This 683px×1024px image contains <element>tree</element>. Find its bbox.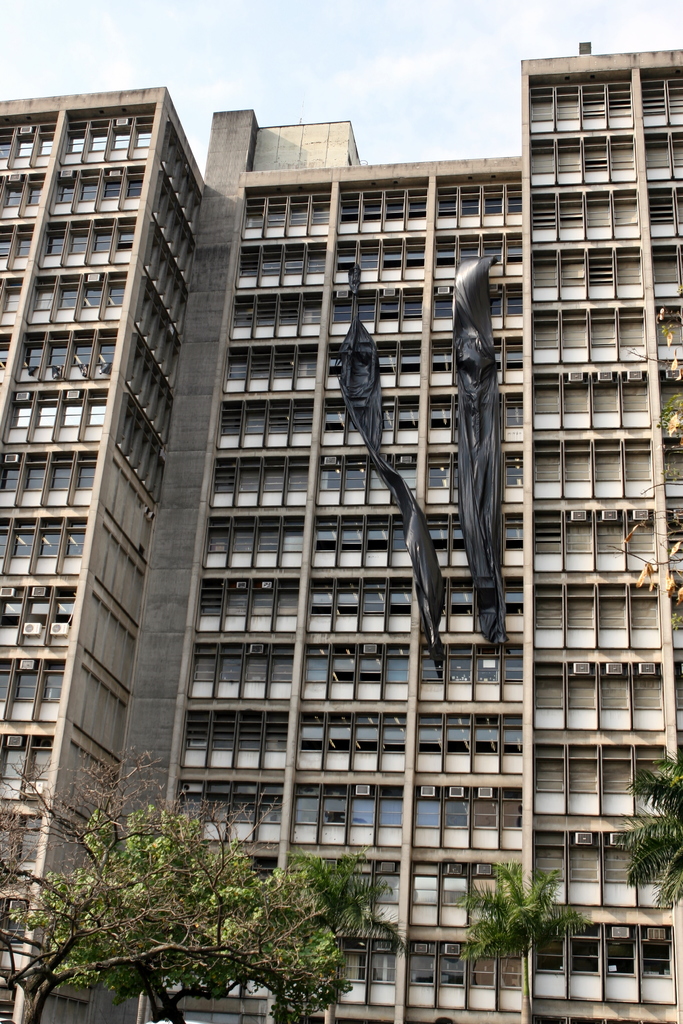
{"x1": 456, "y1": 862, "x2": 587, "y2": 1023}.
